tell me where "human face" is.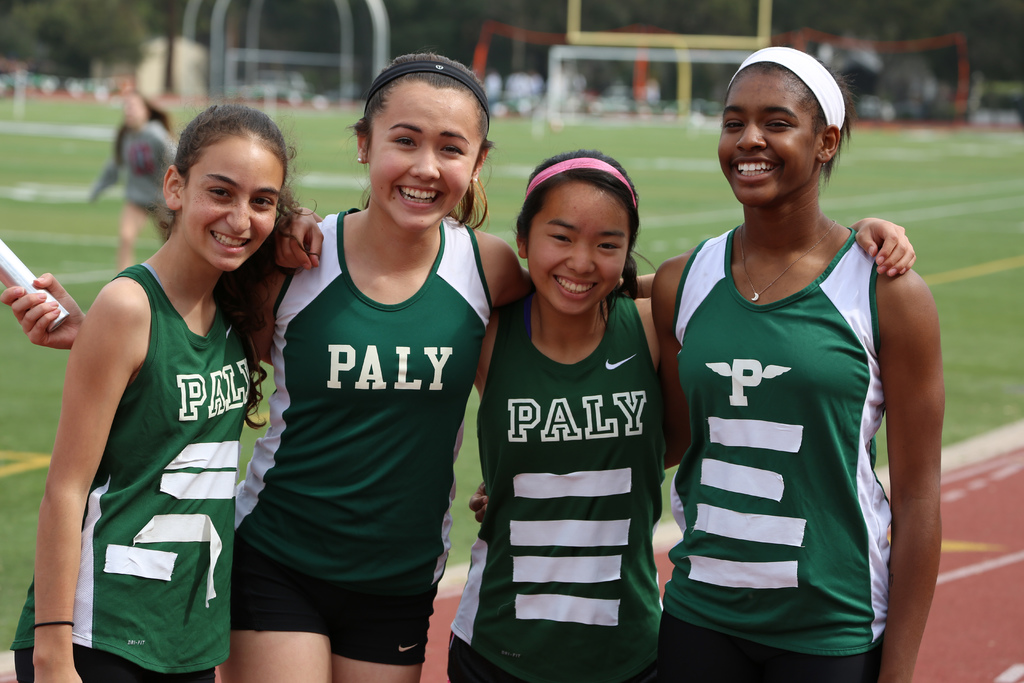
"human face" is at 372 81 478 229.
